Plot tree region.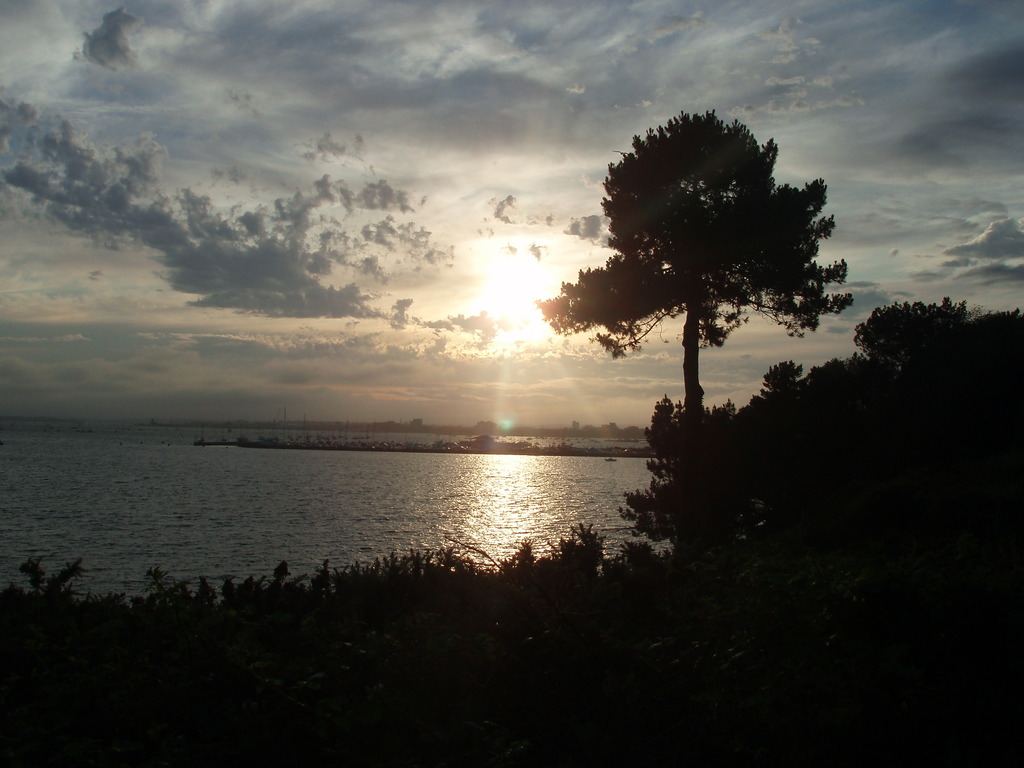
Plotted at <region>630, 289, 1021, 604</region>.
